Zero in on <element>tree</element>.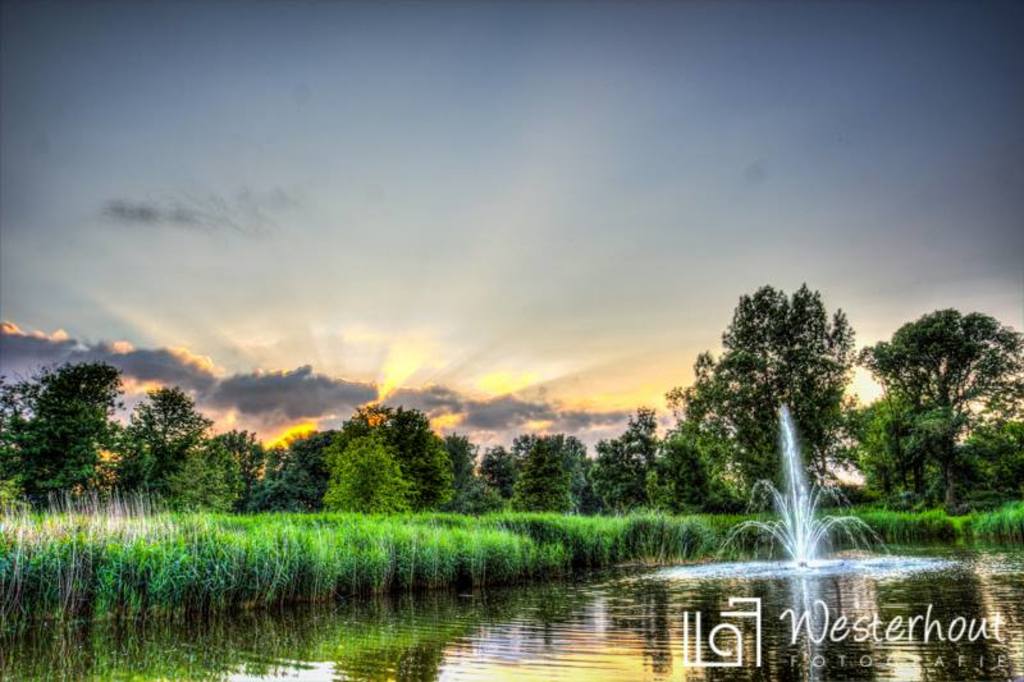
Zeroed in: <bbox>475, 436, 507, 502</bbox>.
